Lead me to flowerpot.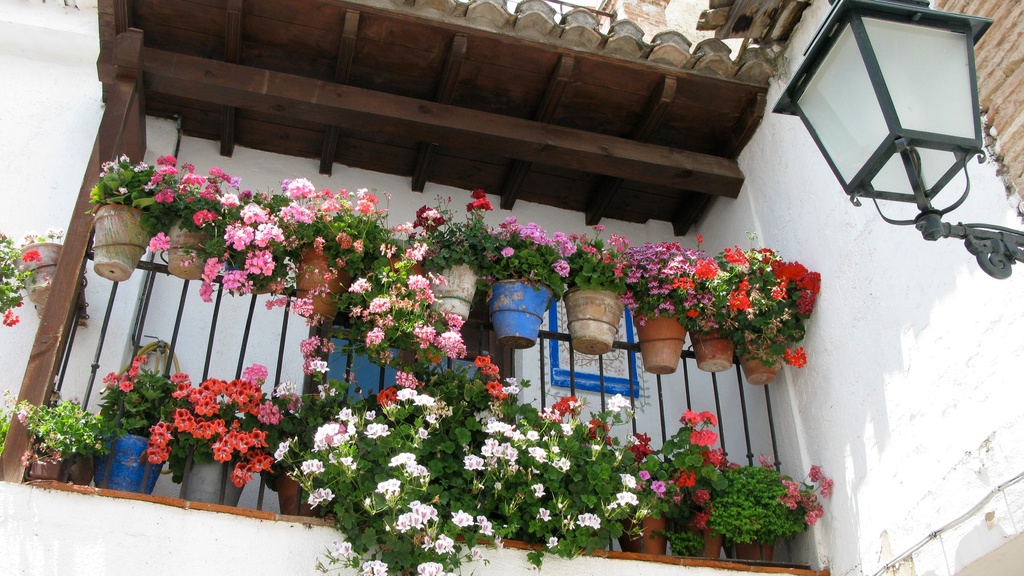
Lead to Rect(635, 303, 687, 375).
